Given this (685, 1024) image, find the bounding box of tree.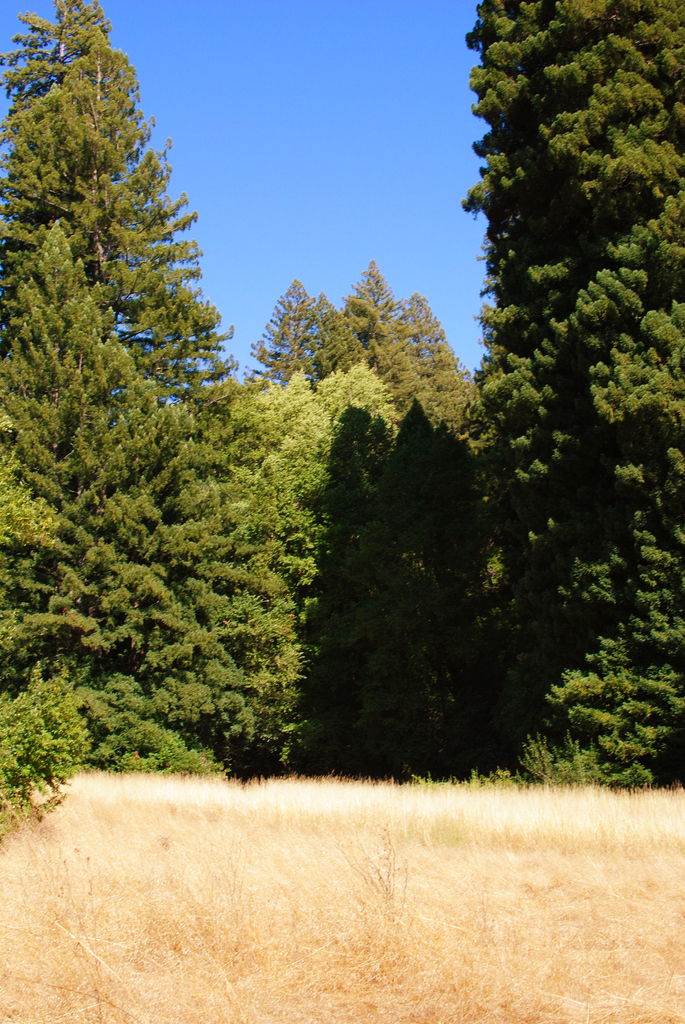
[x1=464, y1=0, x2=684, y2=798].
